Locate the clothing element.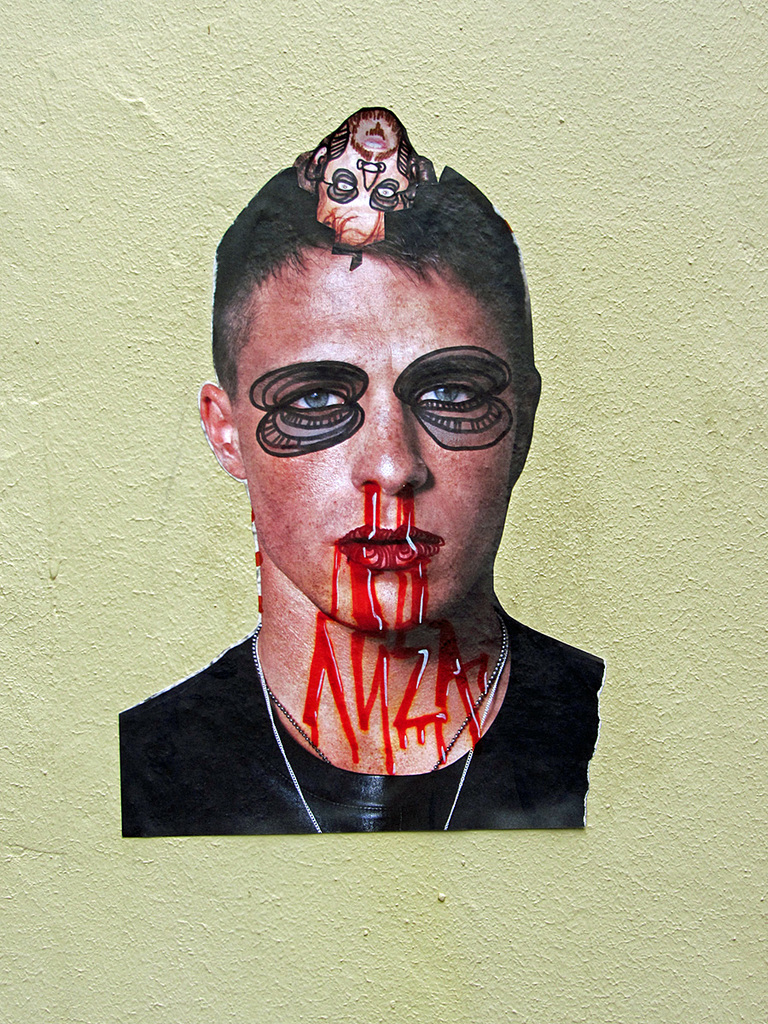
Element bbox: <region>105, 520, 623, 828</region>.
